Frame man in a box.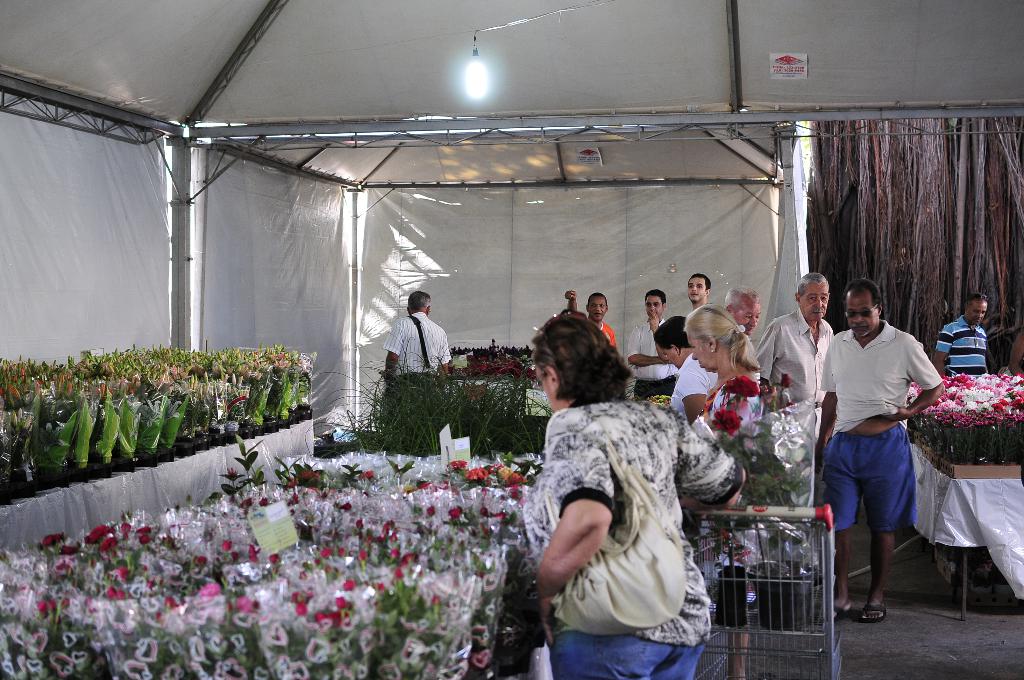
rect(674, 292, 762, 422).
